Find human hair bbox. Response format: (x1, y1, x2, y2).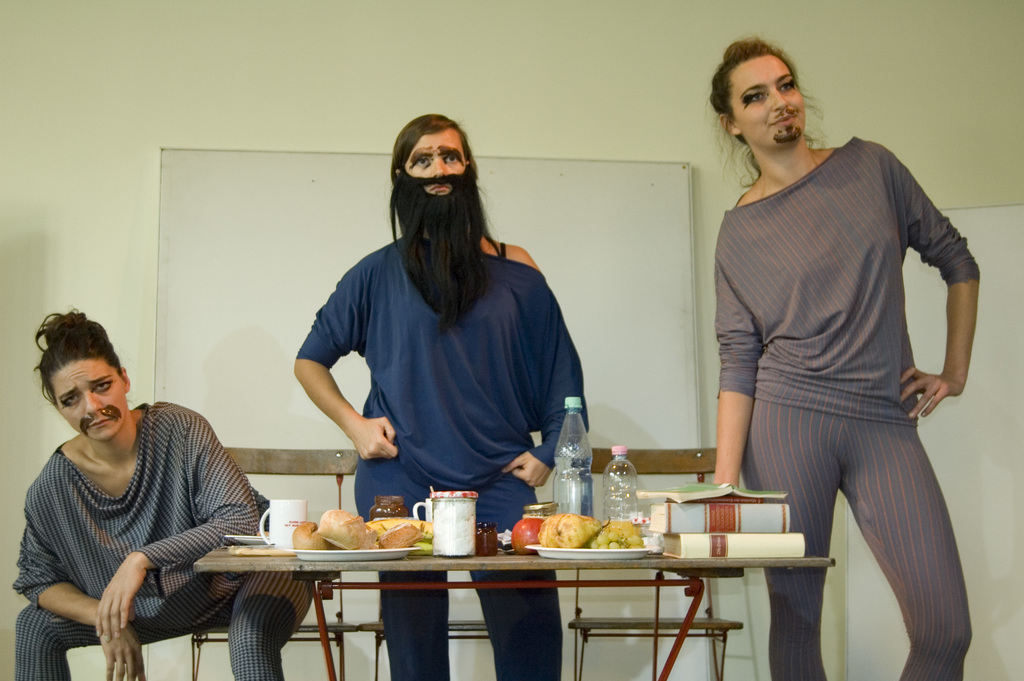
(715, 37, 827, 164).
